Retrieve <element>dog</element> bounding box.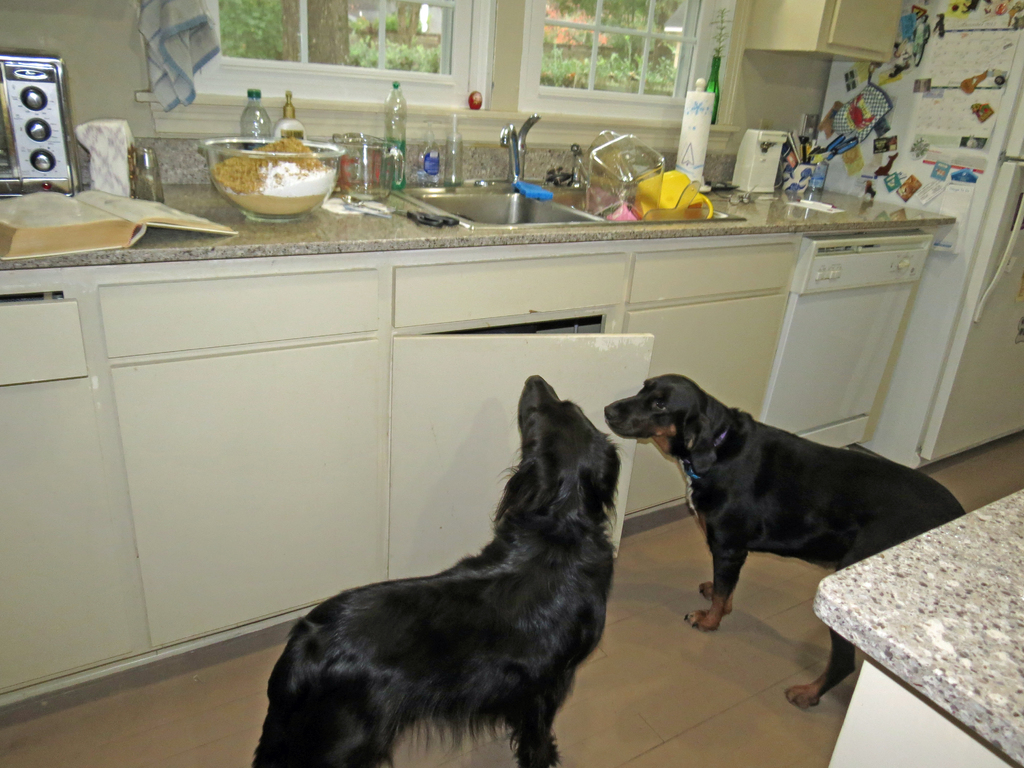
Bounding box: left=249, top=372, right=621, bottom=767.
